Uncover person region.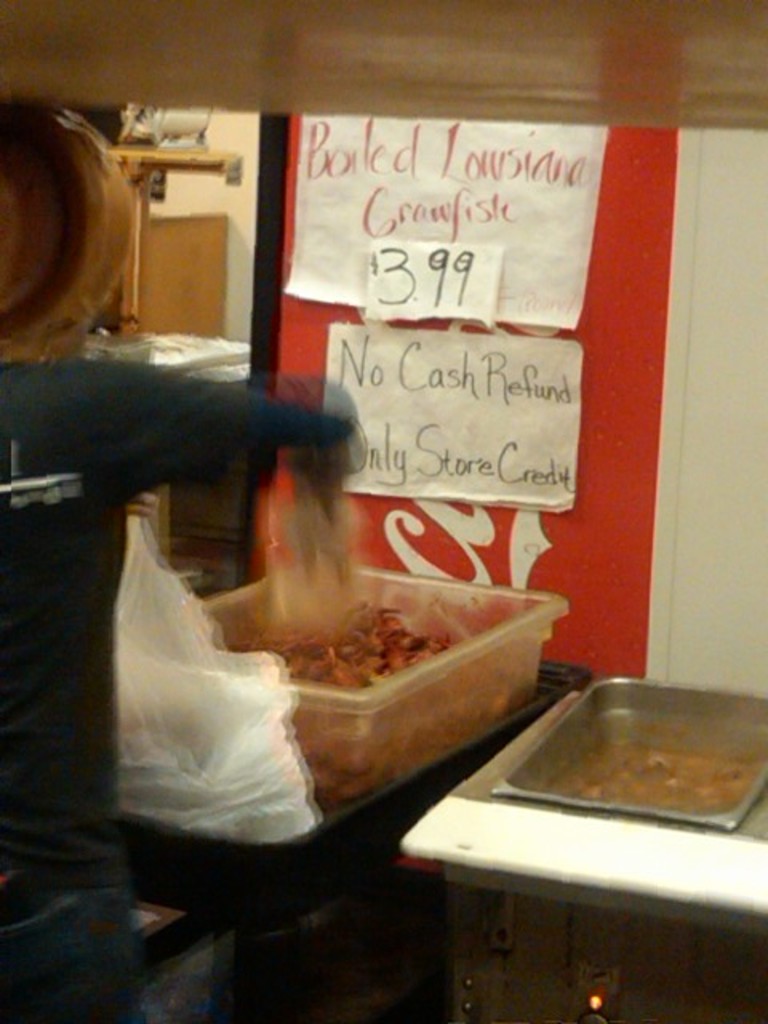
Uncovered: crop(0, 99, 357, 1022).
